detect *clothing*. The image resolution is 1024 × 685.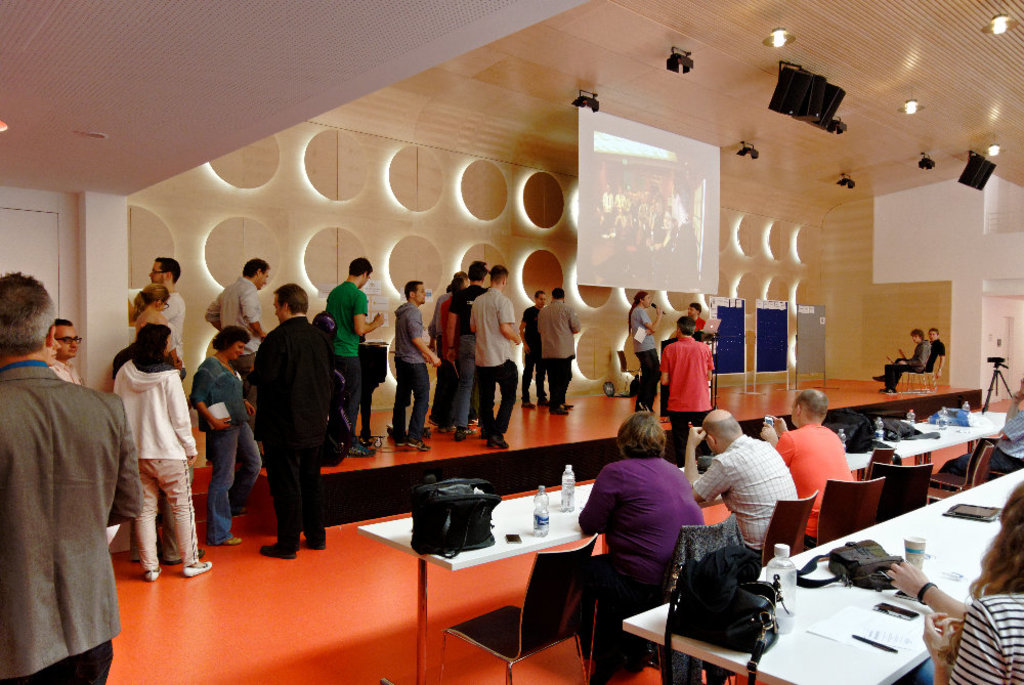
bbox(985, 411, 1023, 479).
